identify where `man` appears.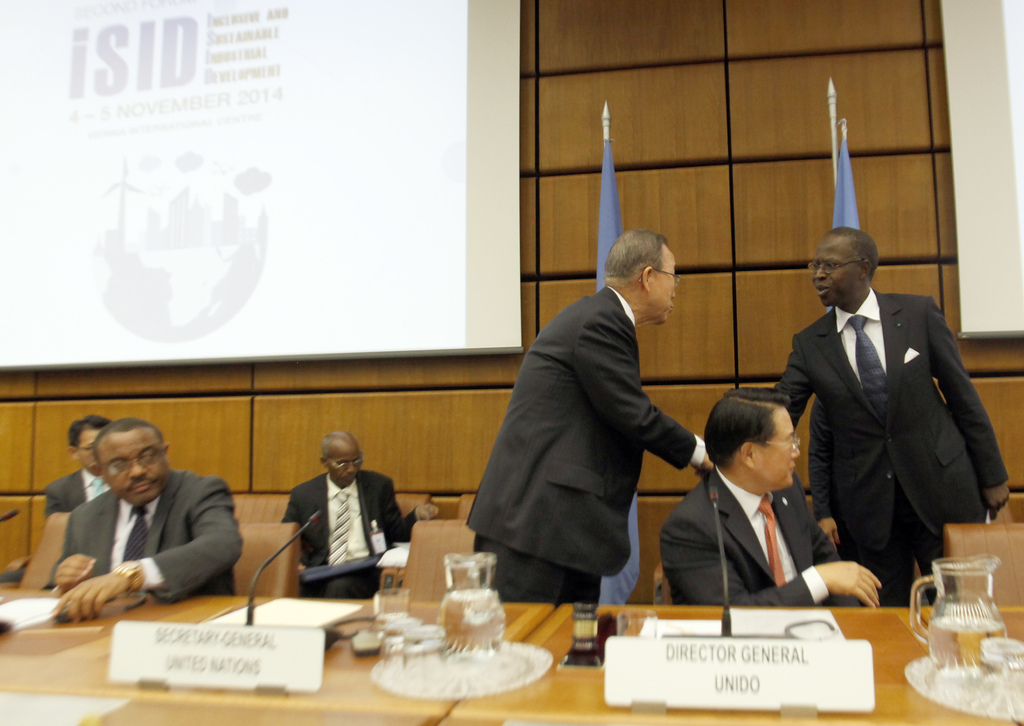
Appears at x1=285 y1=431 x2=444 y2=609.
